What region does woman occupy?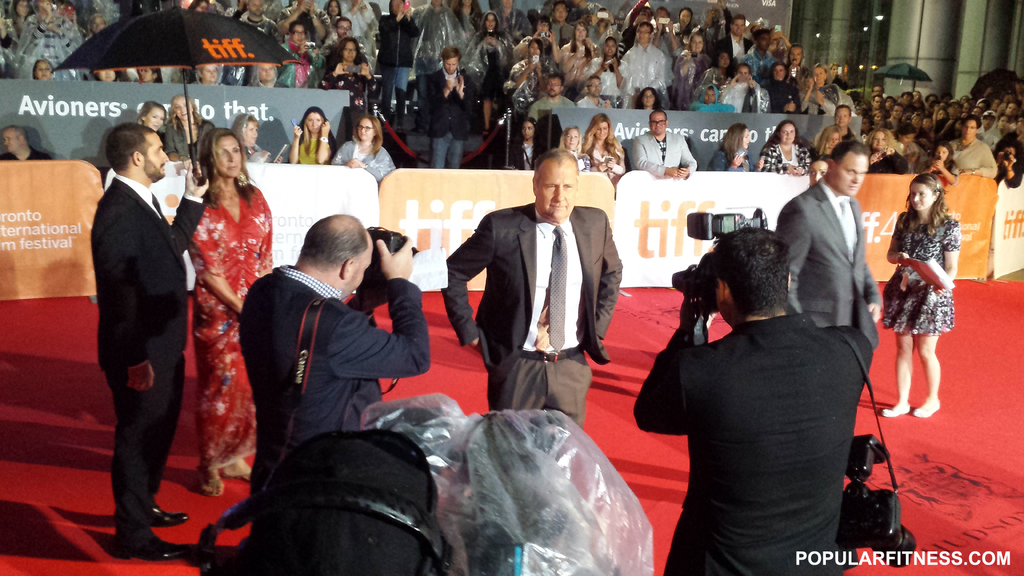
bbox(557, 20, 591, 93).
